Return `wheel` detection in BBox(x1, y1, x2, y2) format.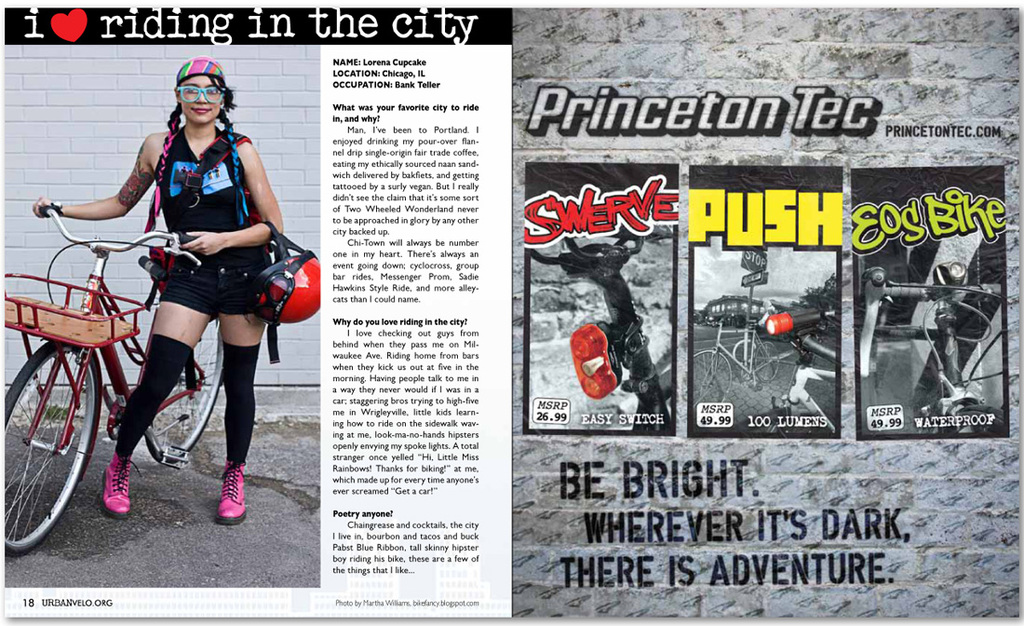
BBox(756, 340, 786, 383).
